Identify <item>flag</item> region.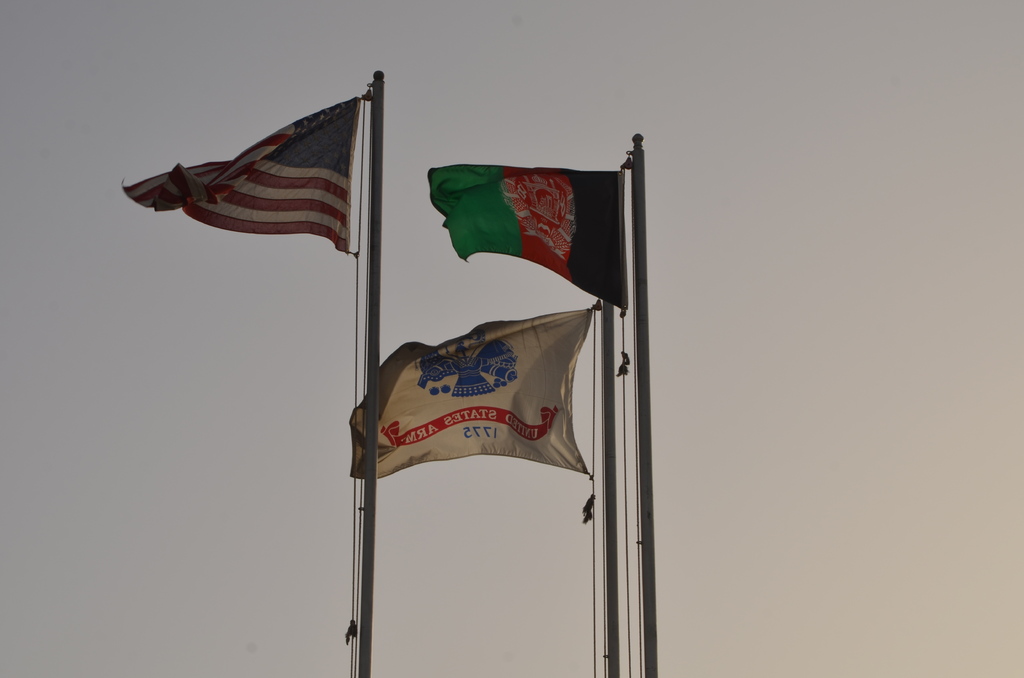
Region: 433/162/628/316.
